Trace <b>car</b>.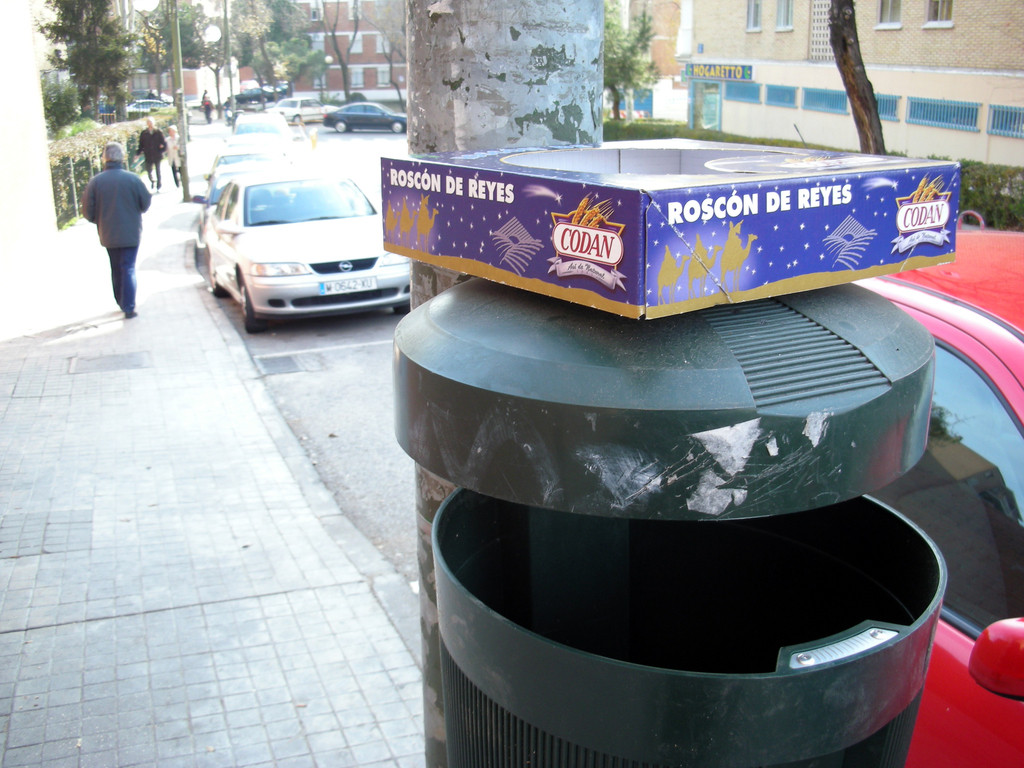
Traced to 129/90/173/105.
